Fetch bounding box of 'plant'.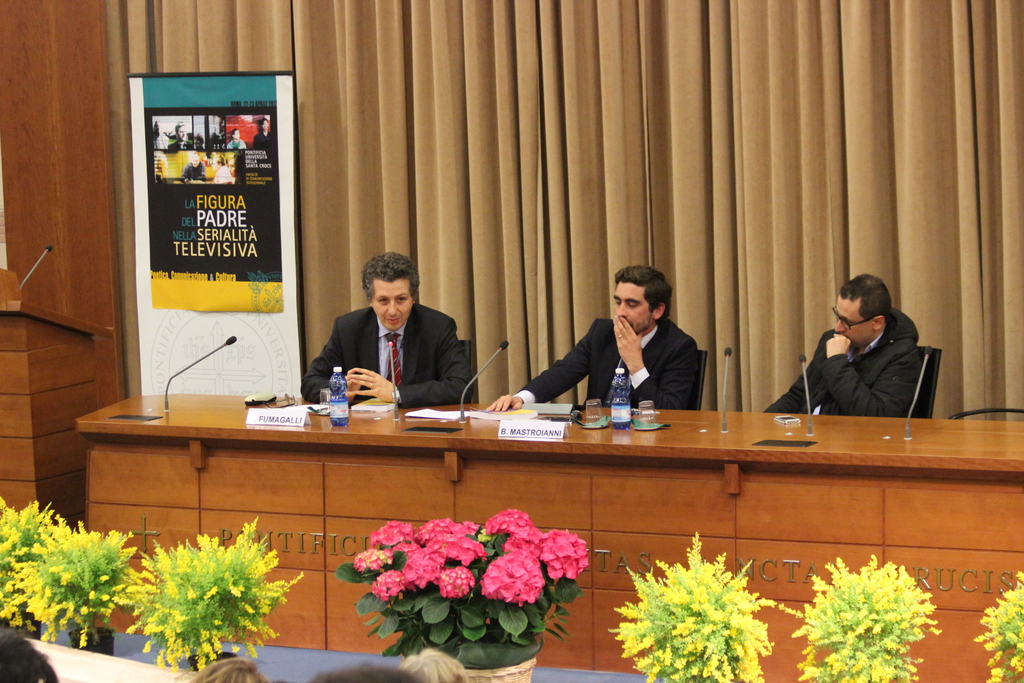
Bbox: [left=769, top=551, right=945, bottom=682].
